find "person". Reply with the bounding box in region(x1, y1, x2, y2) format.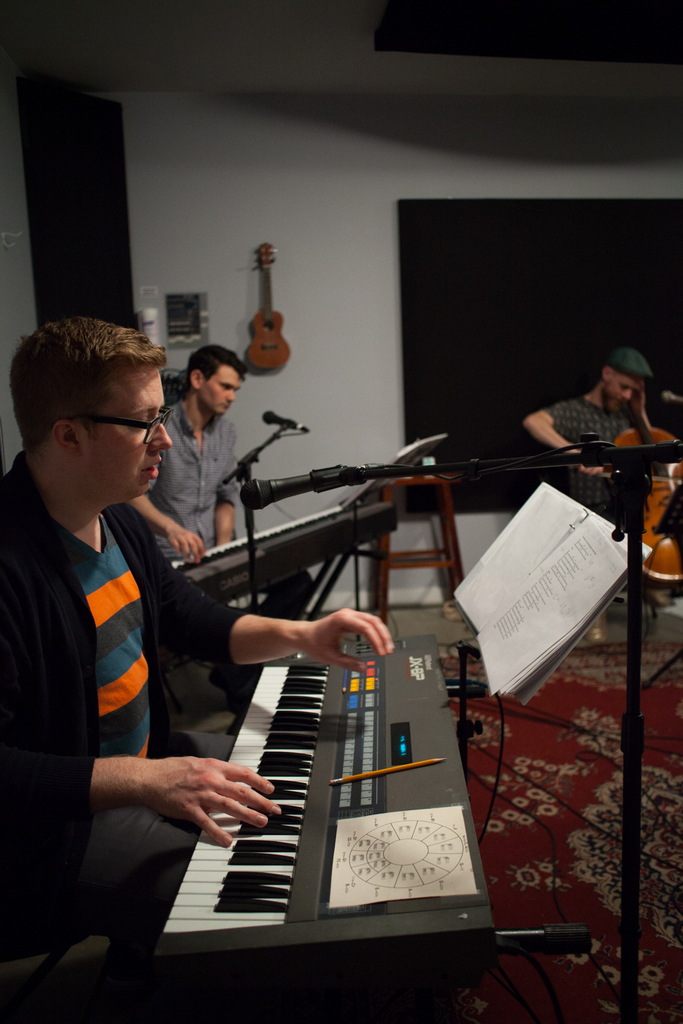
region(506, 343, 664, 526).
